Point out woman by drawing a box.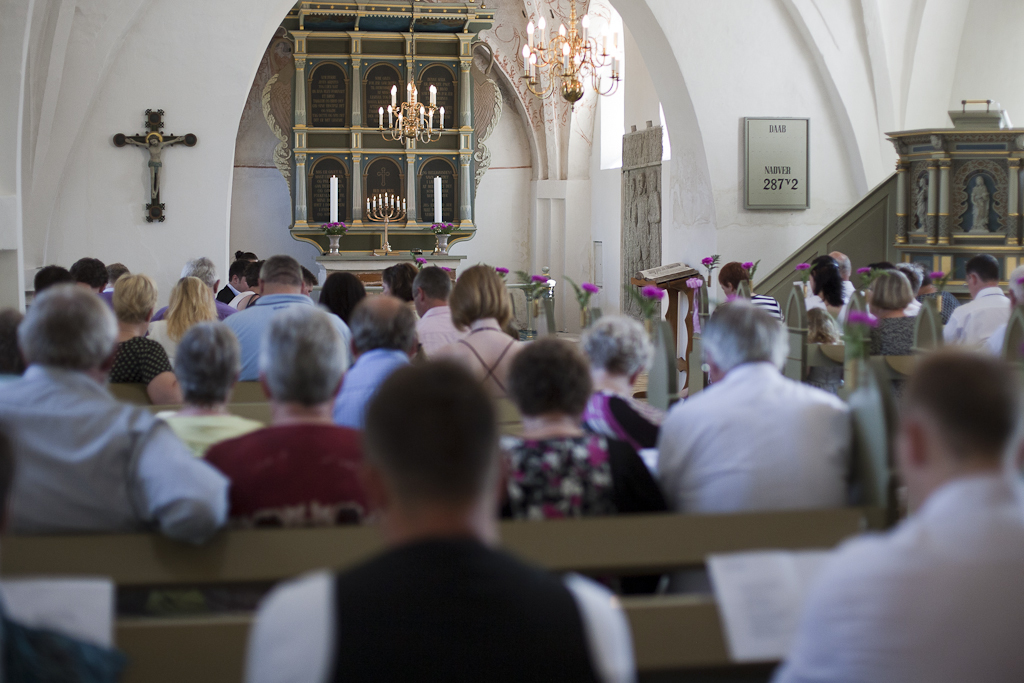
detection(495, 341, 678, 589).
